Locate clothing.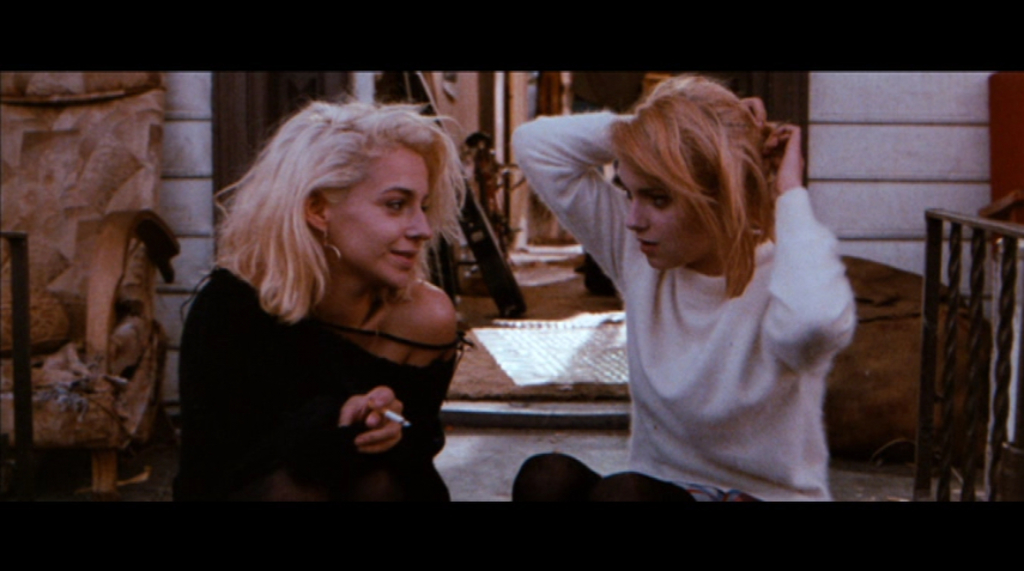
Bounding box: bbox=[175, 202, 467, 487].
